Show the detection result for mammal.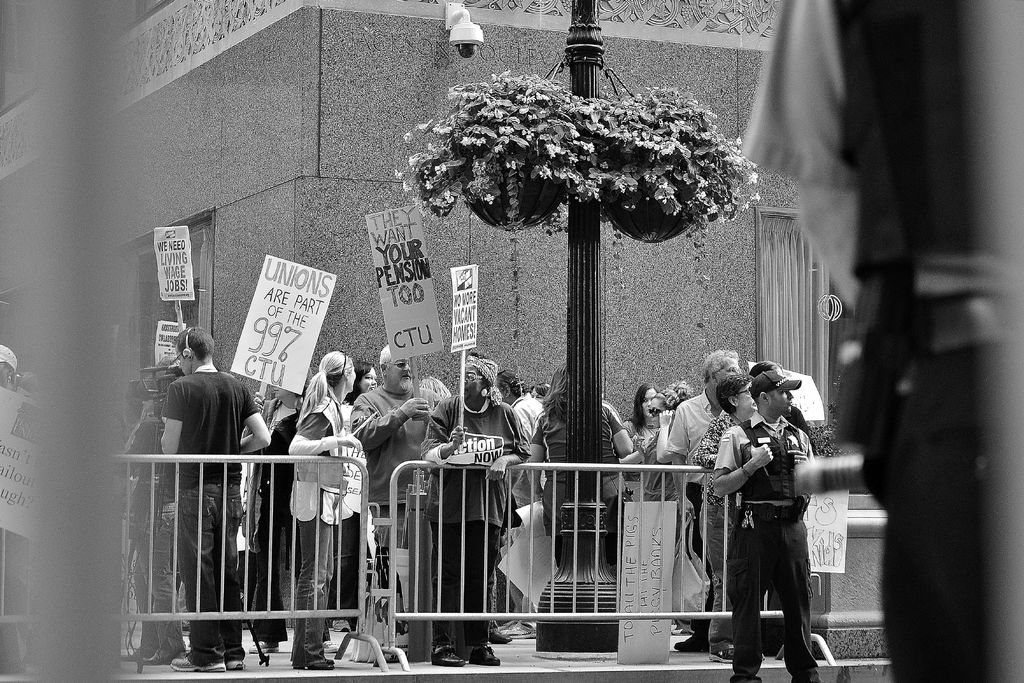
249/388/311/648.
